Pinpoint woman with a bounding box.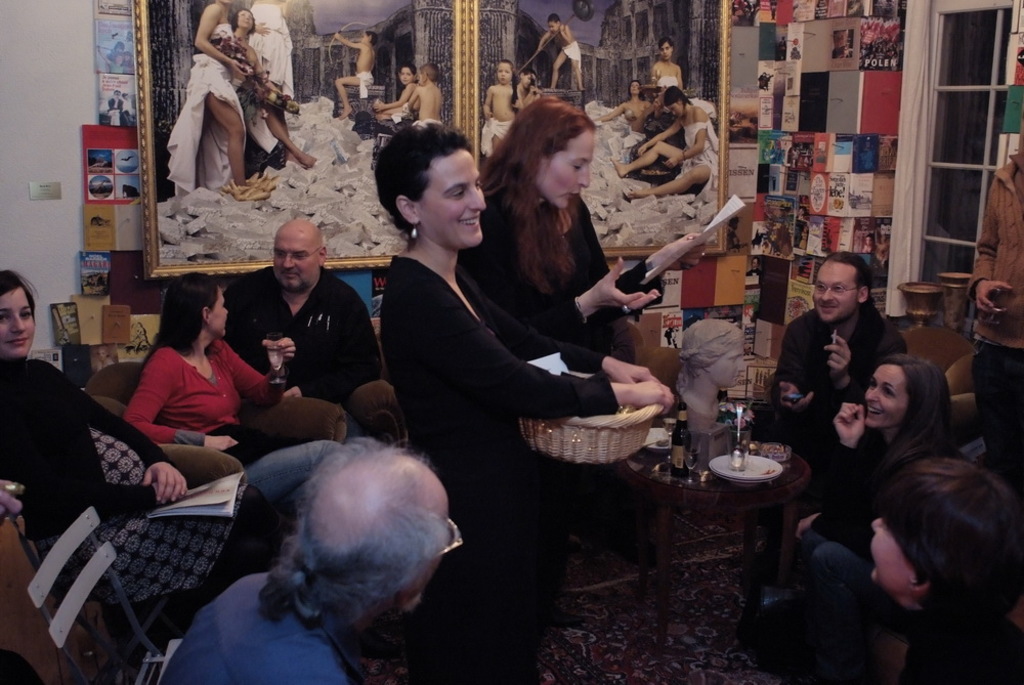
bbox(652, 40, 682, 94).
